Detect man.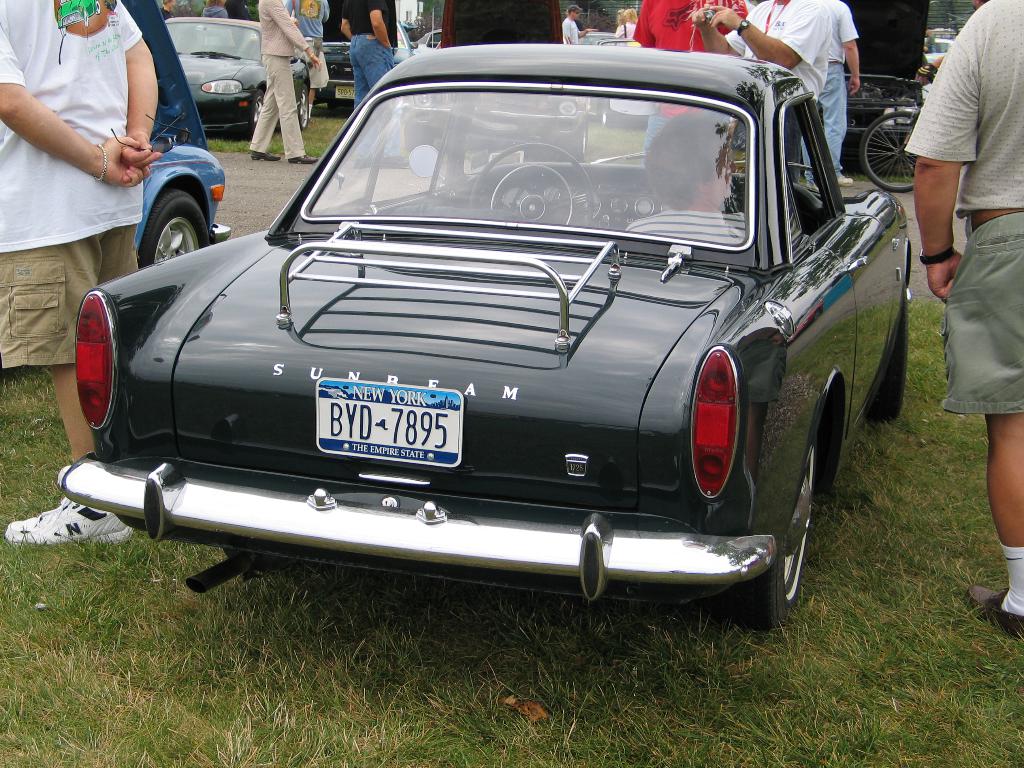
Detected at <bbox>0, 0, 170, 541</bbox>.
